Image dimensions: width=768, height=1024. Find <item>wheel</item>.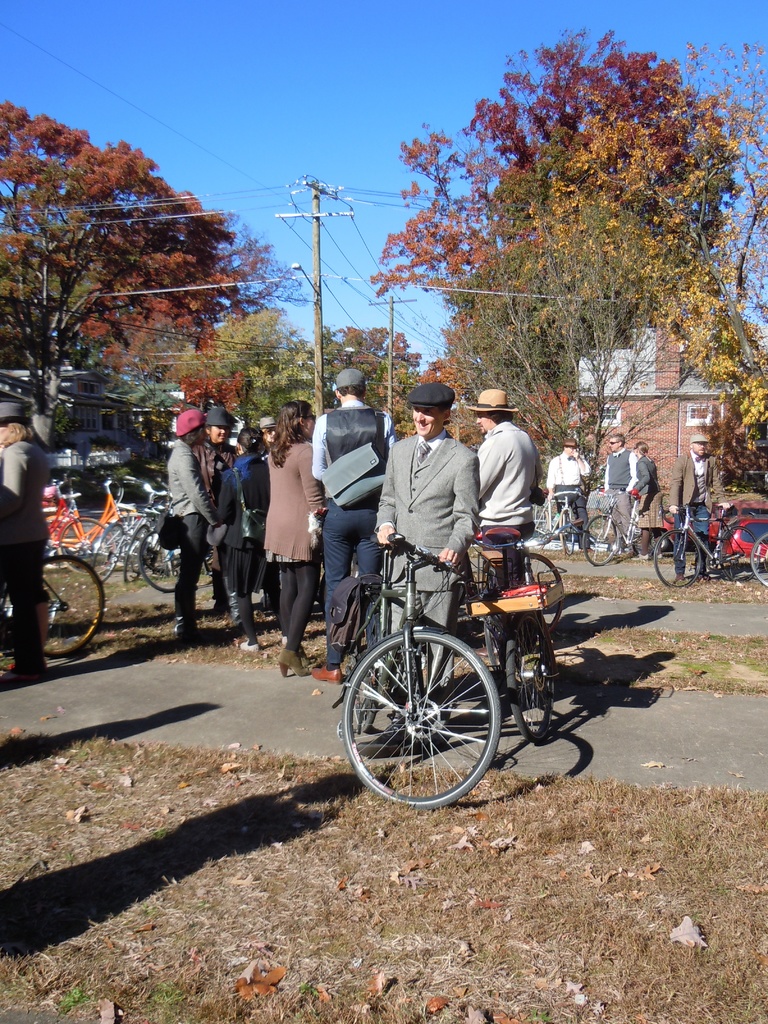
x1=583 y1=513 x2=618 y2=564.
